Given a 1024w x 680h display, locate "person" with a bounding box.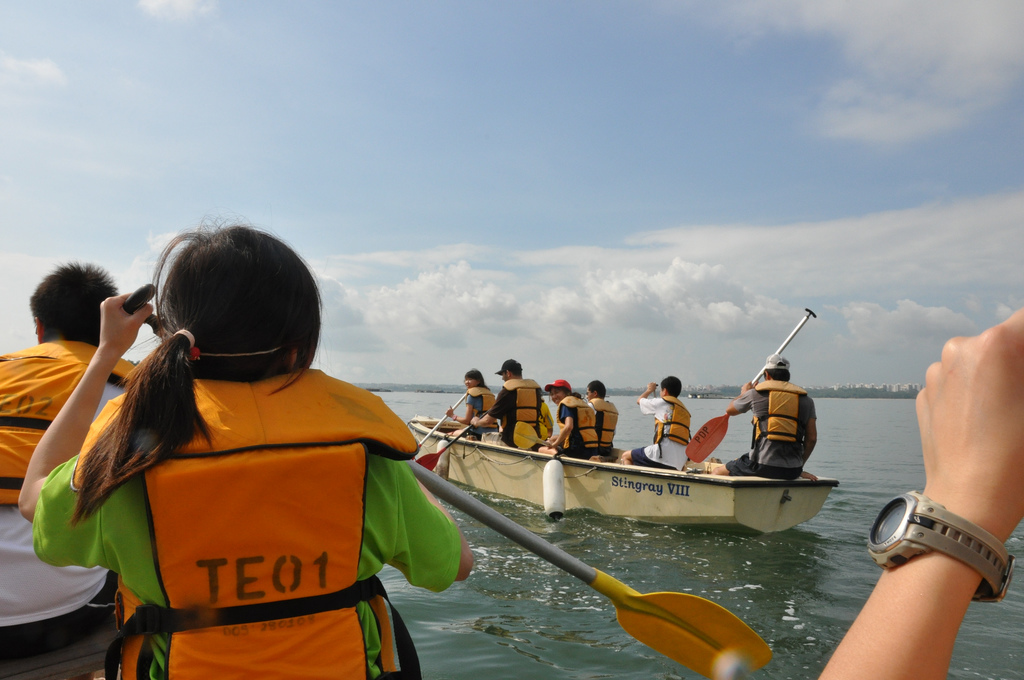
Located: crop(619, 377, 696, 468).
